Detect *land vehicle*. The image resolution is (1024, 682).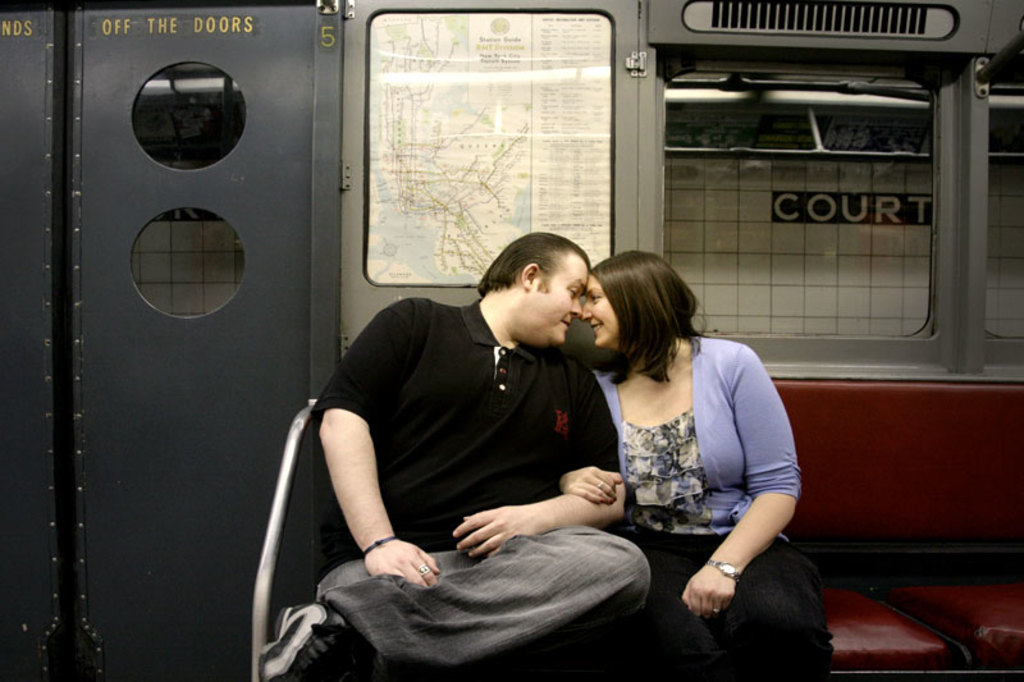
bbox=[0, 0, 1023, 681].
